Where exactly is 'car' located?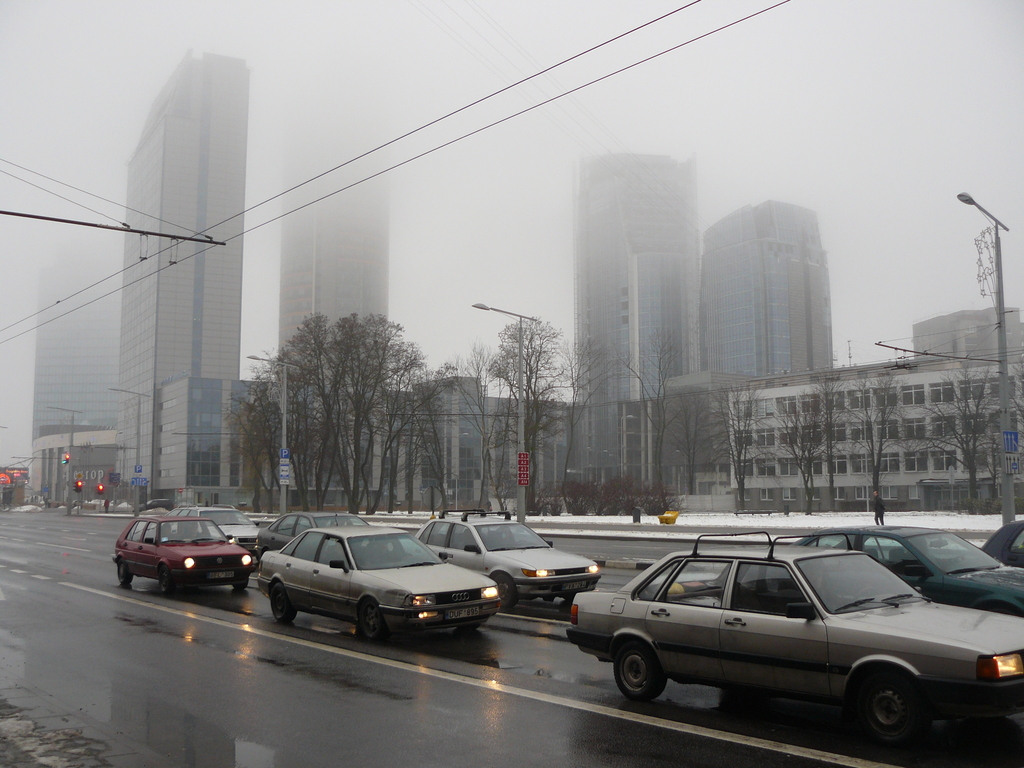
Its bounding box is box(156, 498, 263, 556).
